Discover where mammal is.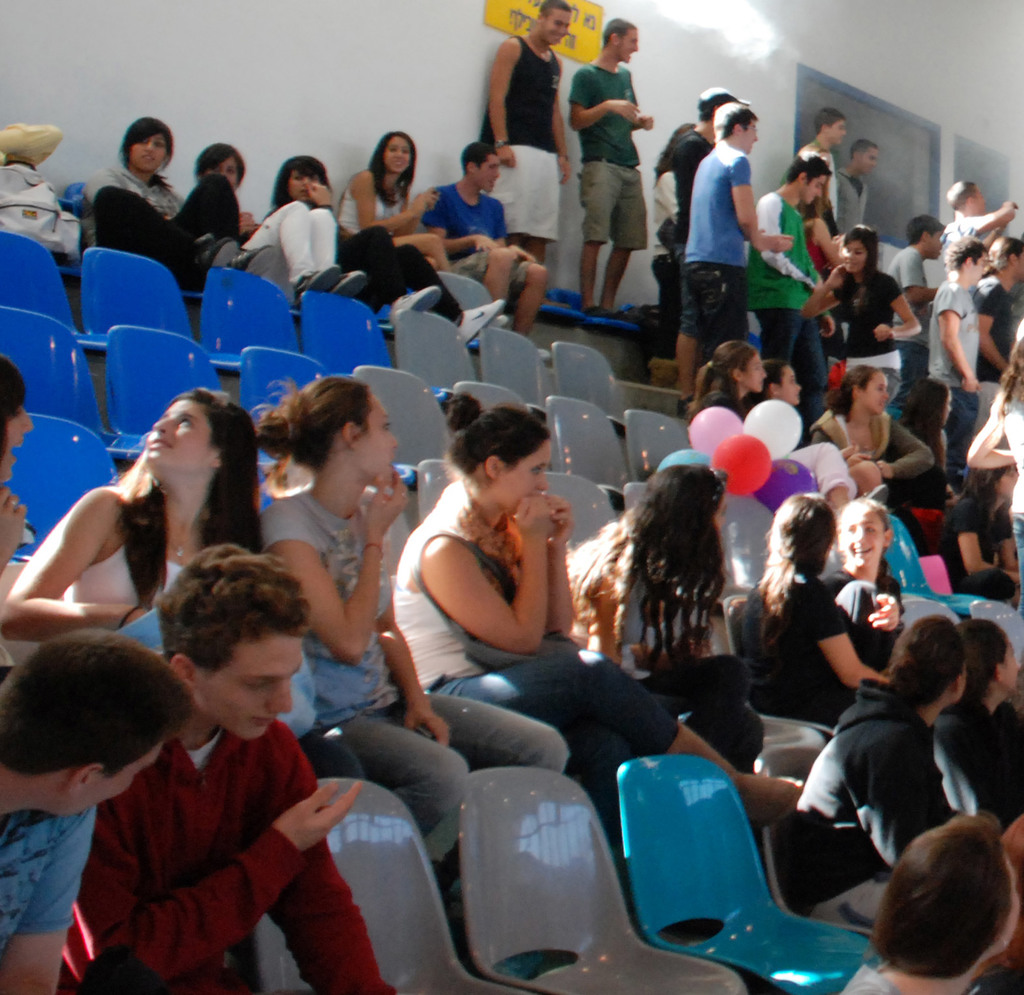
Discovered at [x1=806, y1=354, x2=937, y2=492].
